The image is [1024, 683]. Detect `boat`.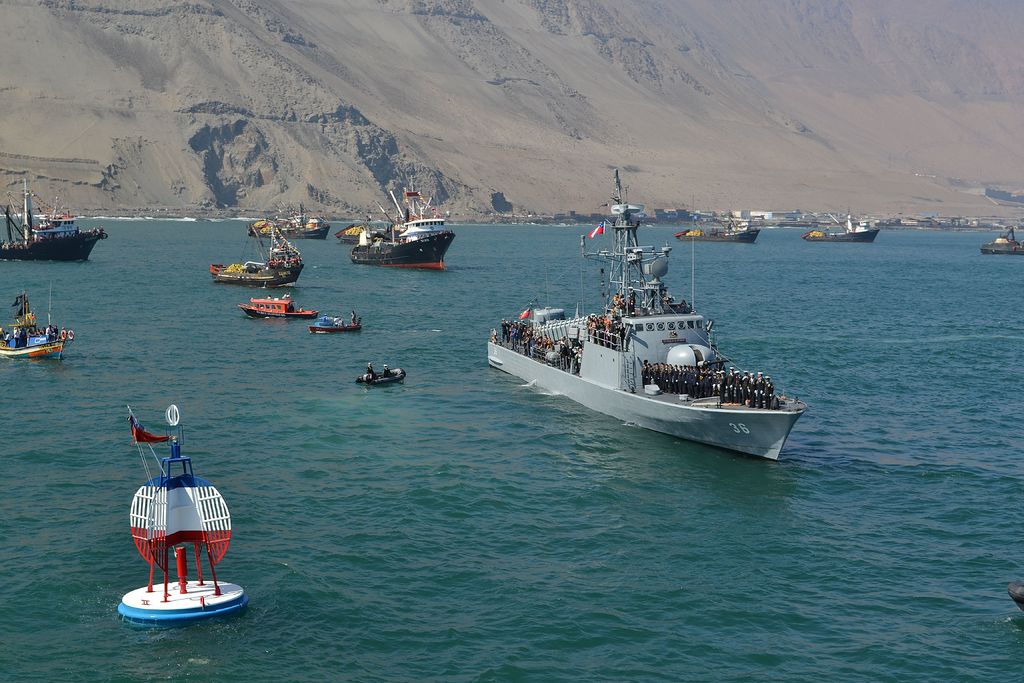
Detection: l=490, t=169, r=828, b=433.
